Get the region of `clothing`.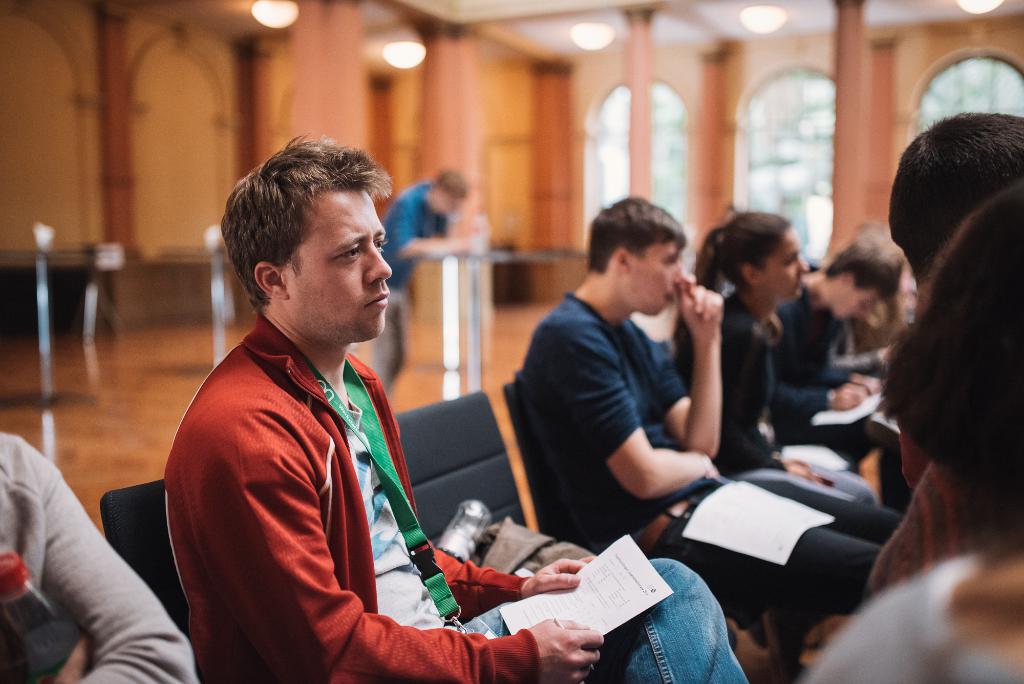
select_region(517, 292, 904, 614).
